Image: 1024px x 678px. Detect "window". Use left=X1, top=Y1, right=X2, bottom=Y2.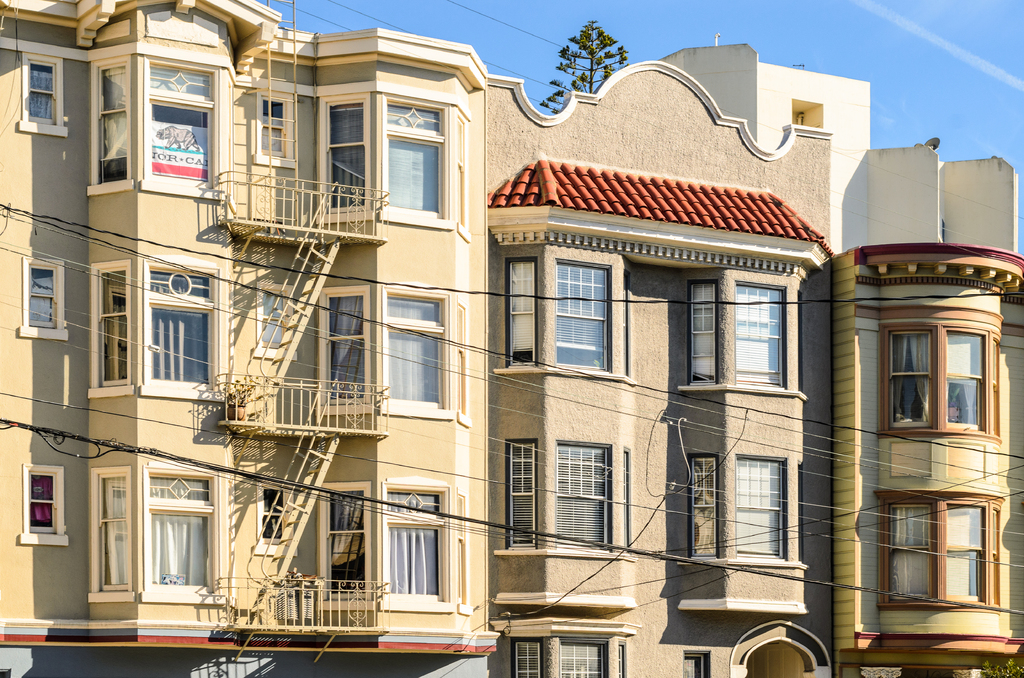
left=794, top=462, right=808, bottom=566.
